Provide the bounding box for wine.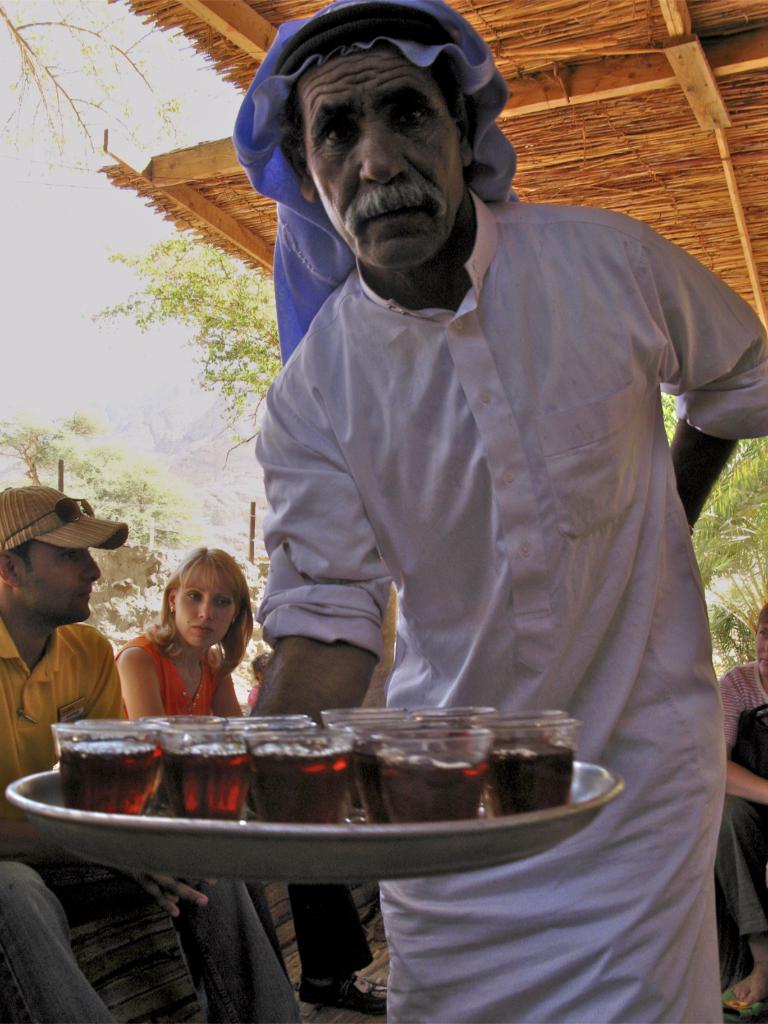
l=479, t=739, r=574, b=812.
